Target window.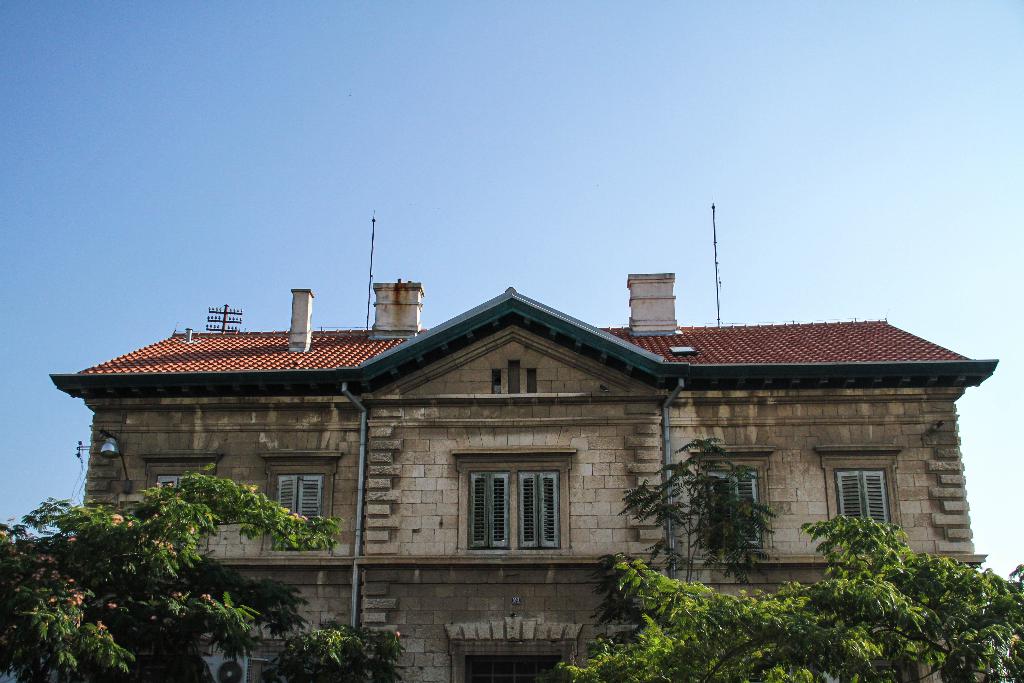
Target region: crop(692, 469, 763, 555).
